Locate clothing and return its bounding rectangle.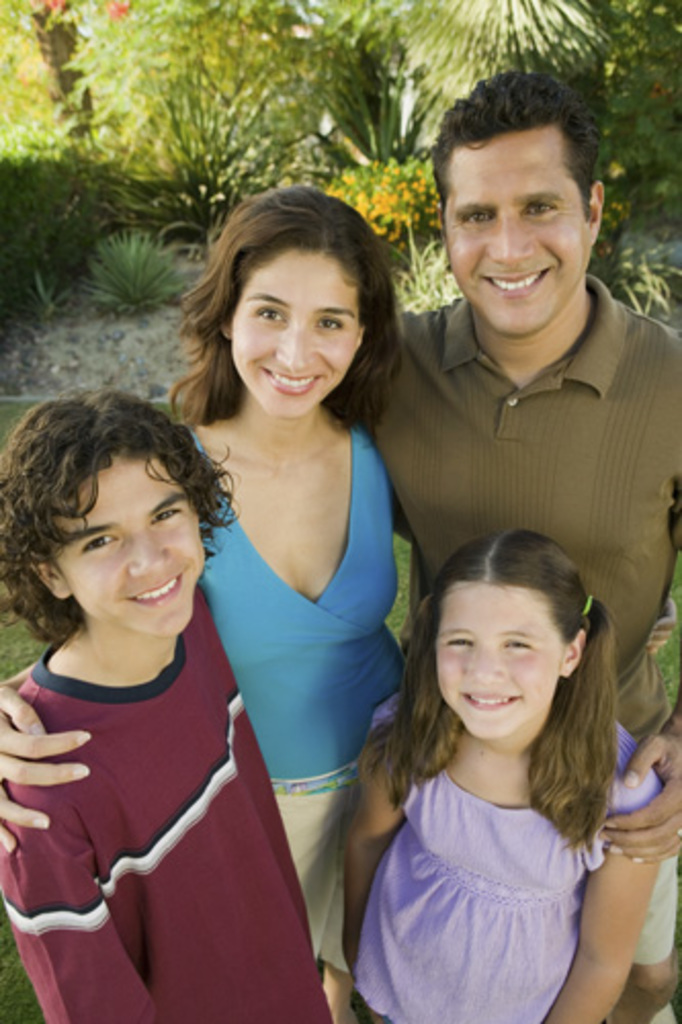
(356,684,666,1022).
